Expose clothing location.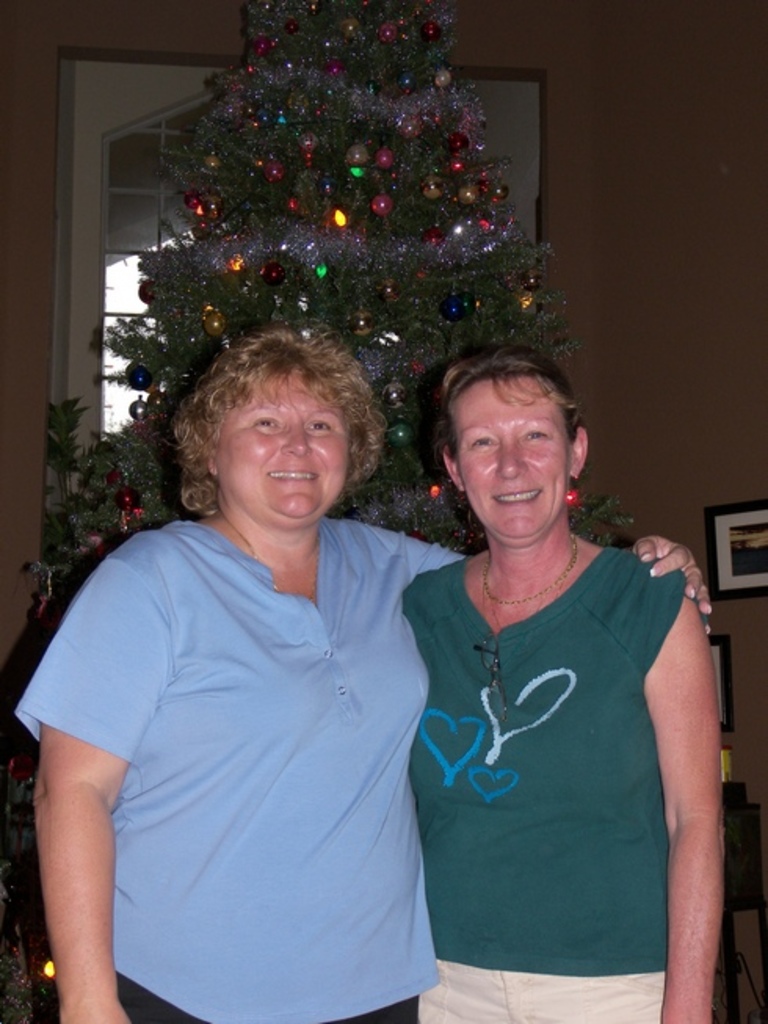
Exposed at 395/347/712/1015.
